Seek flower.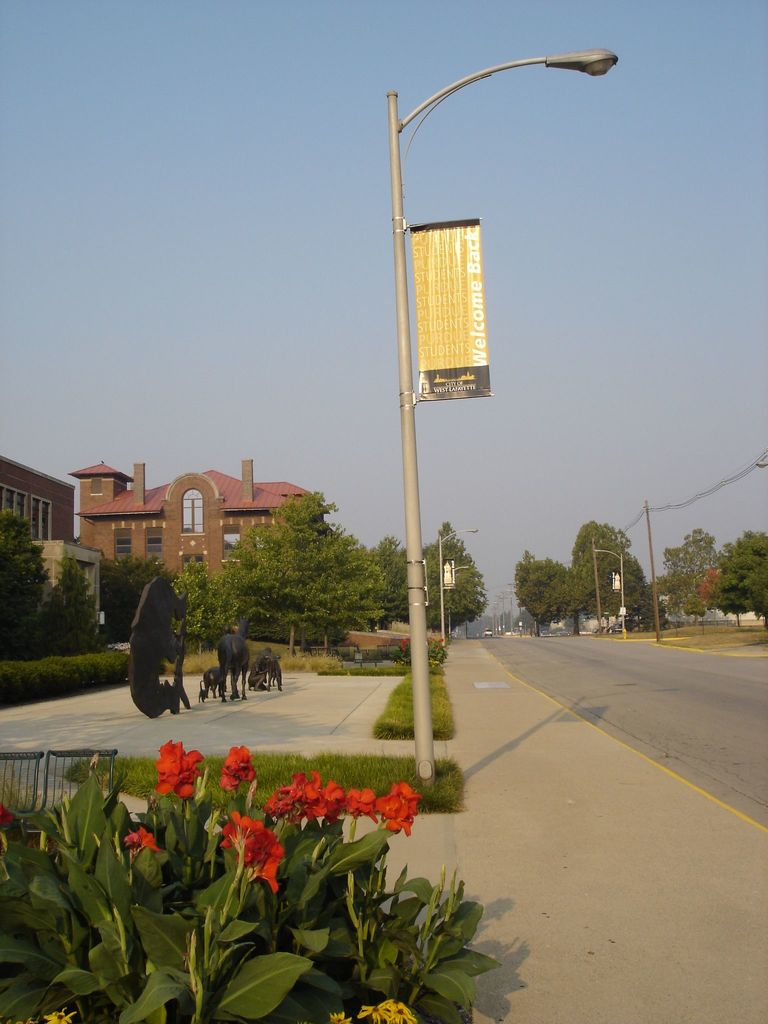
Rect(123, 828, 163, 852).
